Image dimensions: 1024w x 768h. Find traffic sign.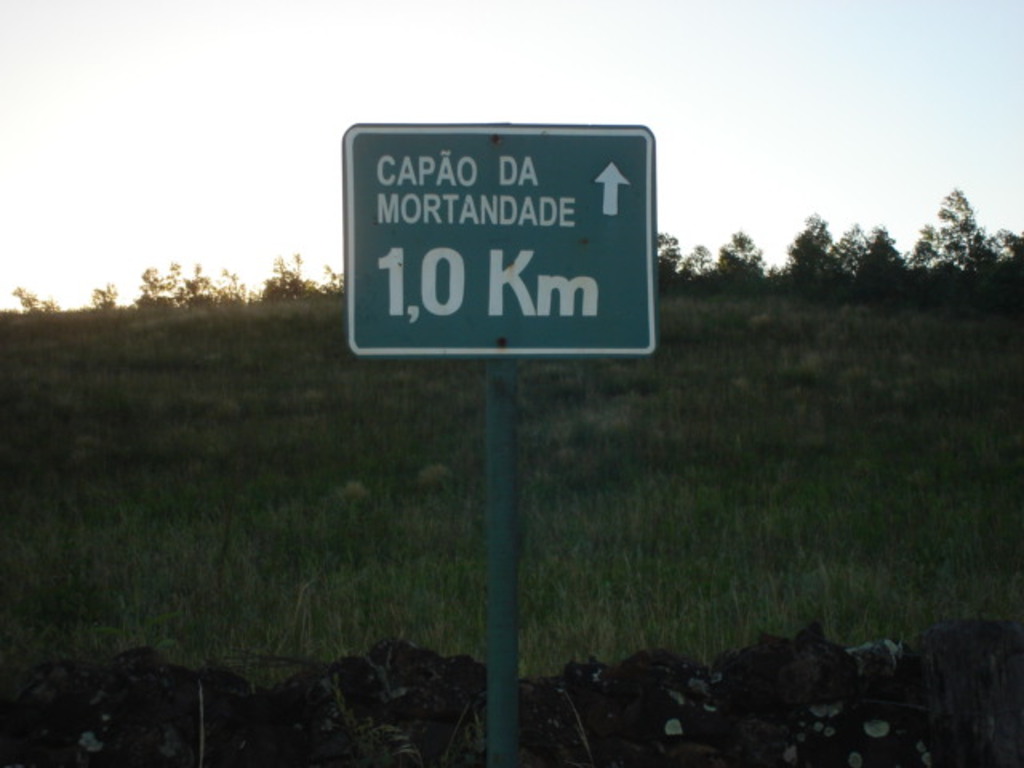
x1=341, y1=125, x2=659, y2=363.
